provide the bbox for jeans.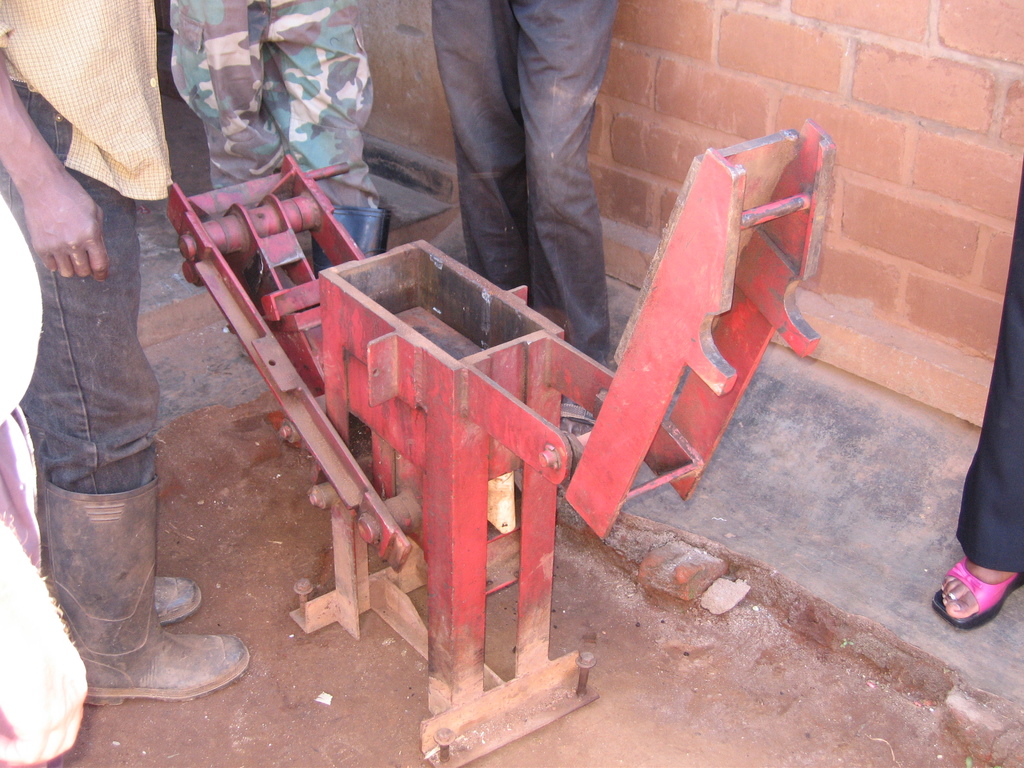
<region>20, 82, 159, 489</region>.
